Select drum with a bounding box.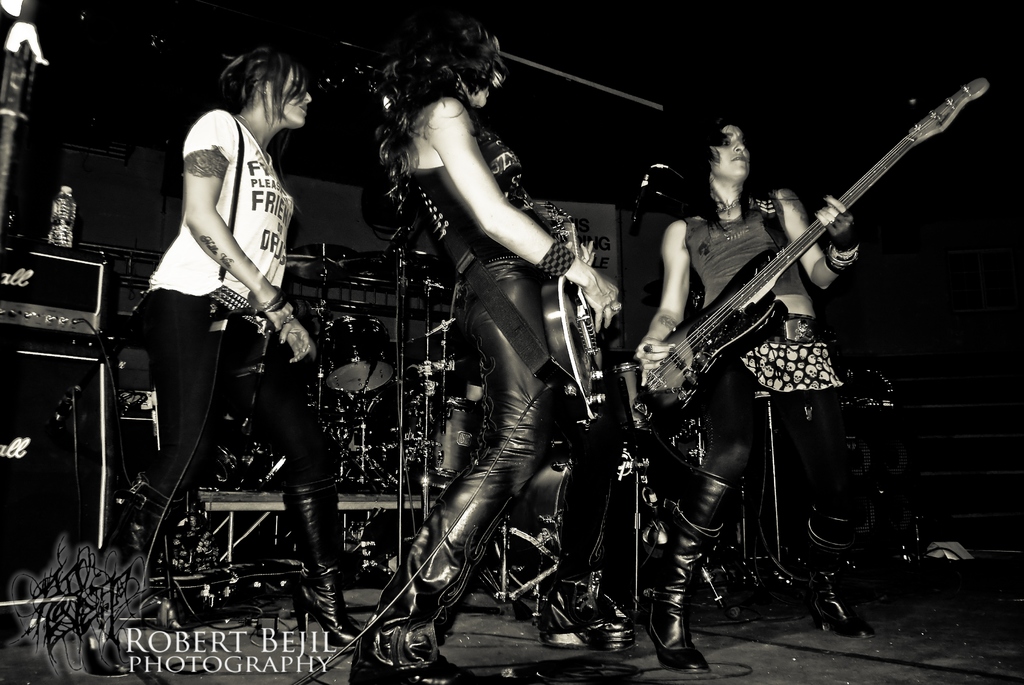
<bbox>614, 357, 650, 431</bbox>.
